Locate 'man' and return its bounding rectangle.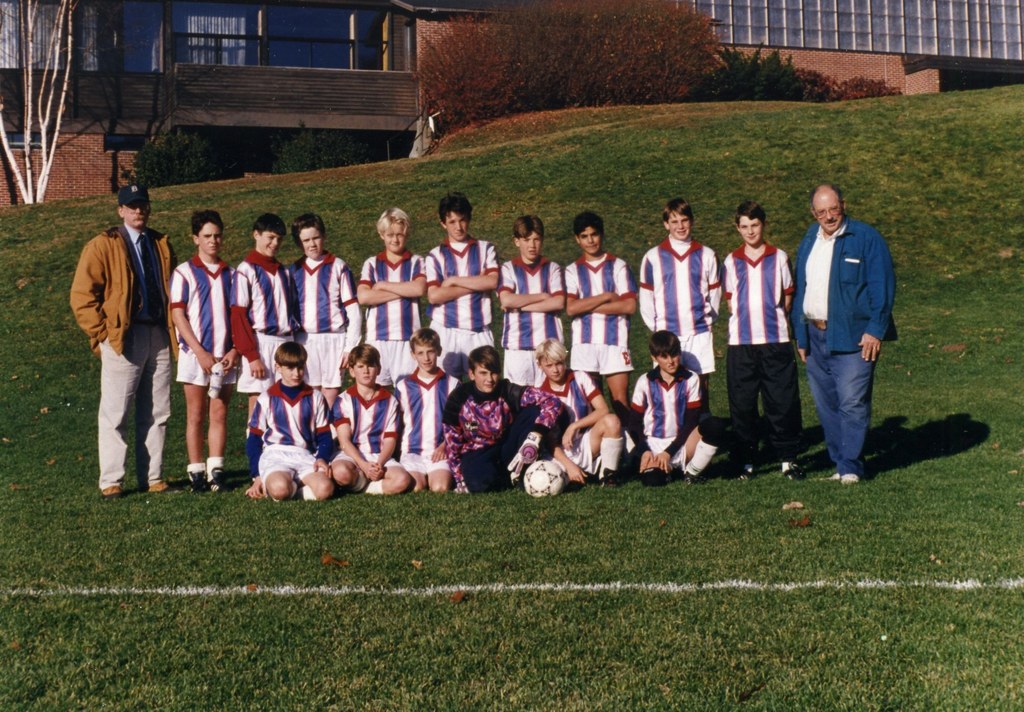
68/182/180/498.
